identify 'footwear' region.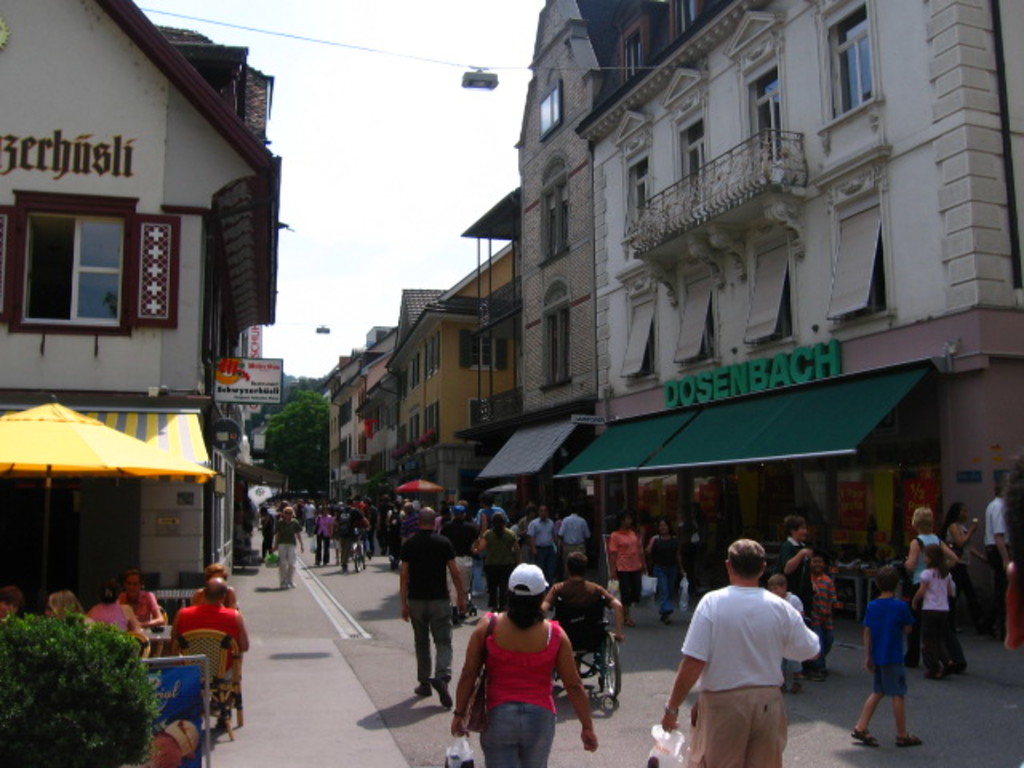
Region: 928:667:936:675.
